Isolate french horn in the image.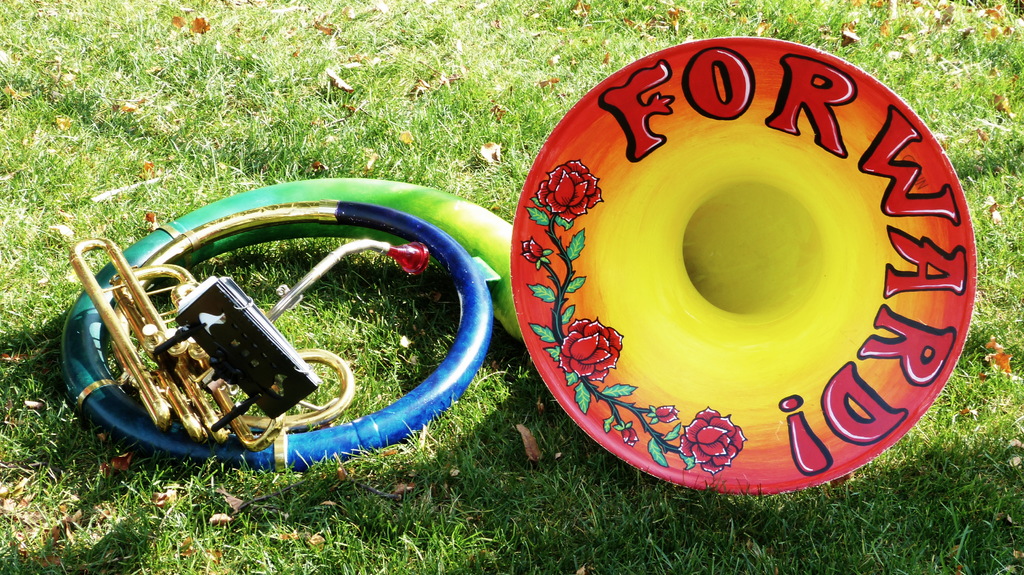
Isolated region: pyautogui.locateOnScreen(6, 24, 1002, 530).
